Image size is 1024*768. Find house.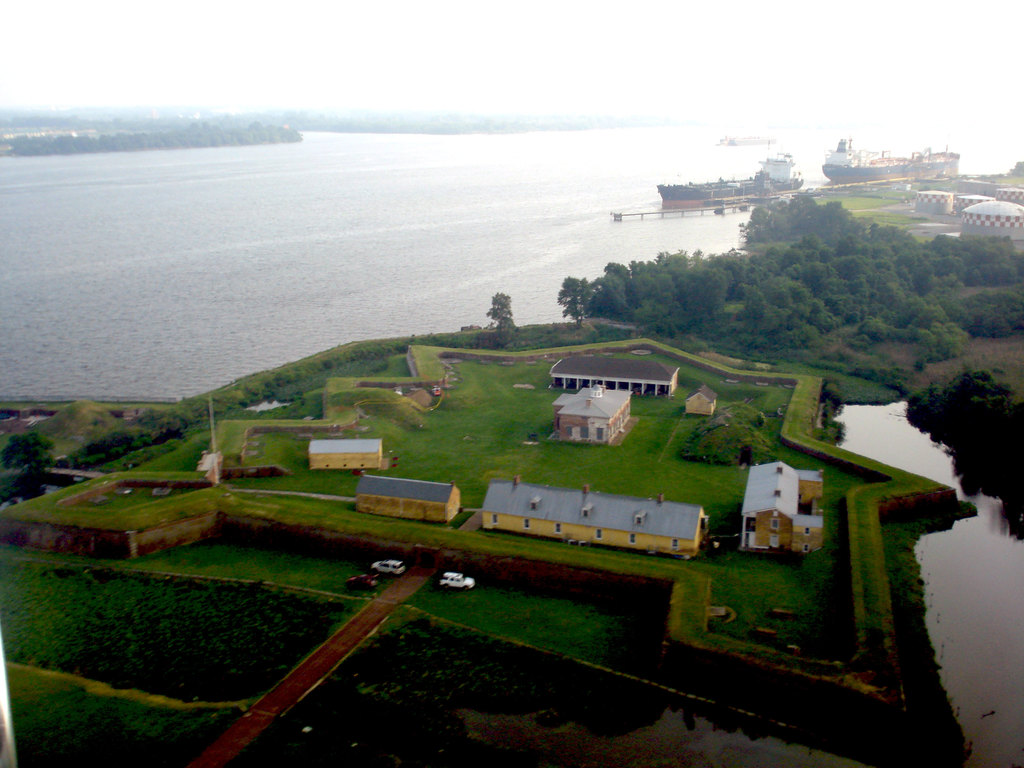
<box>558,351,687,398</box>.
